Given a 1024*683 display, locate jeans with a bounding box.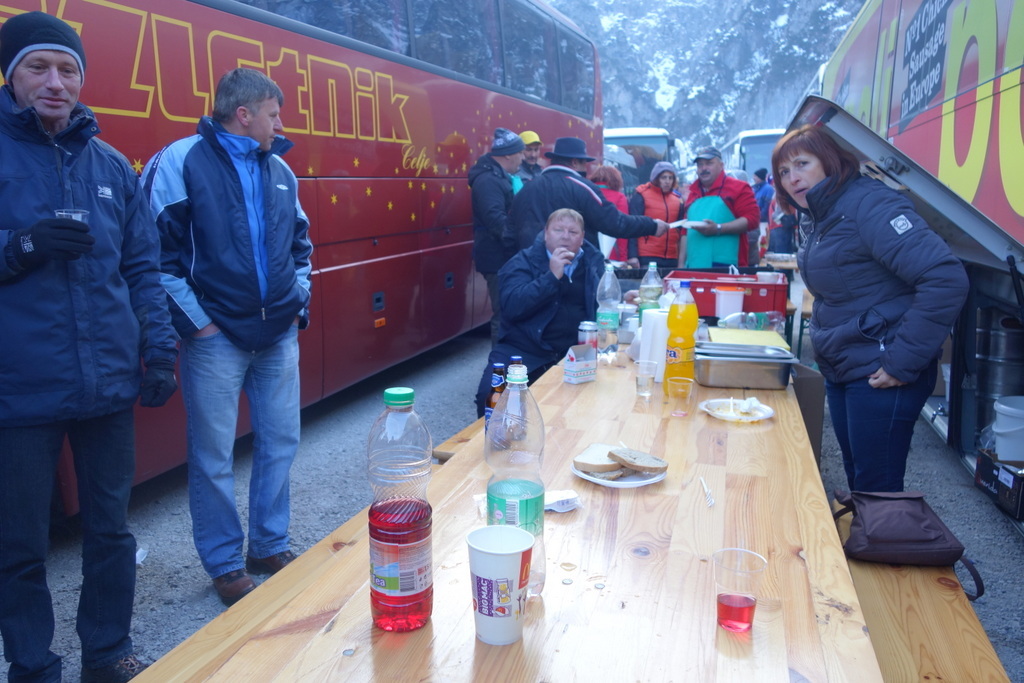
Located: <box>0,410,139,682</box>.
